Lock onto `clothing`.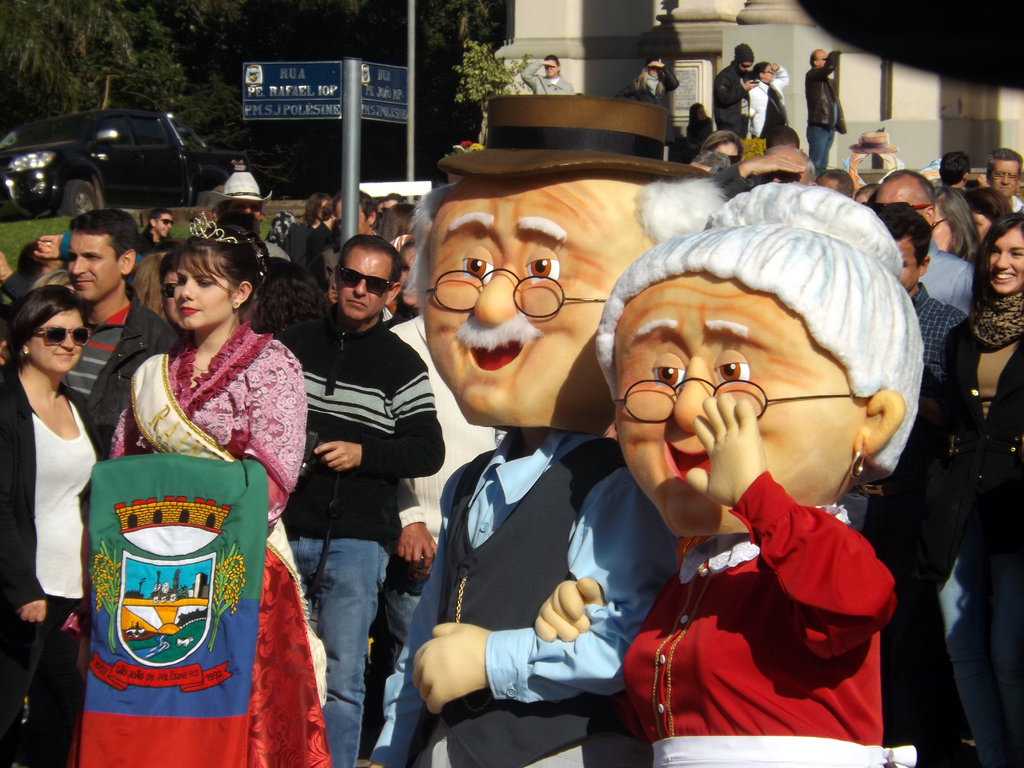
Locked: [712, 63, 745, 143].
